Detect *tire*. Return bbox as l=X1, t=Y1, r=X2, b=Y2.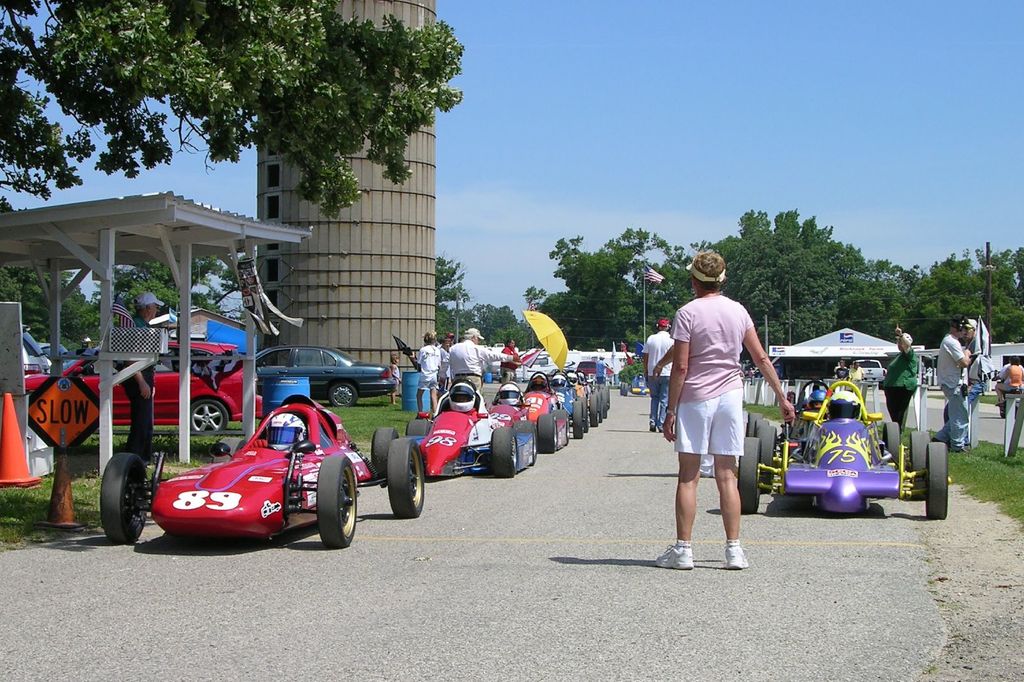
l=408, t=417, r=435, b=437.
